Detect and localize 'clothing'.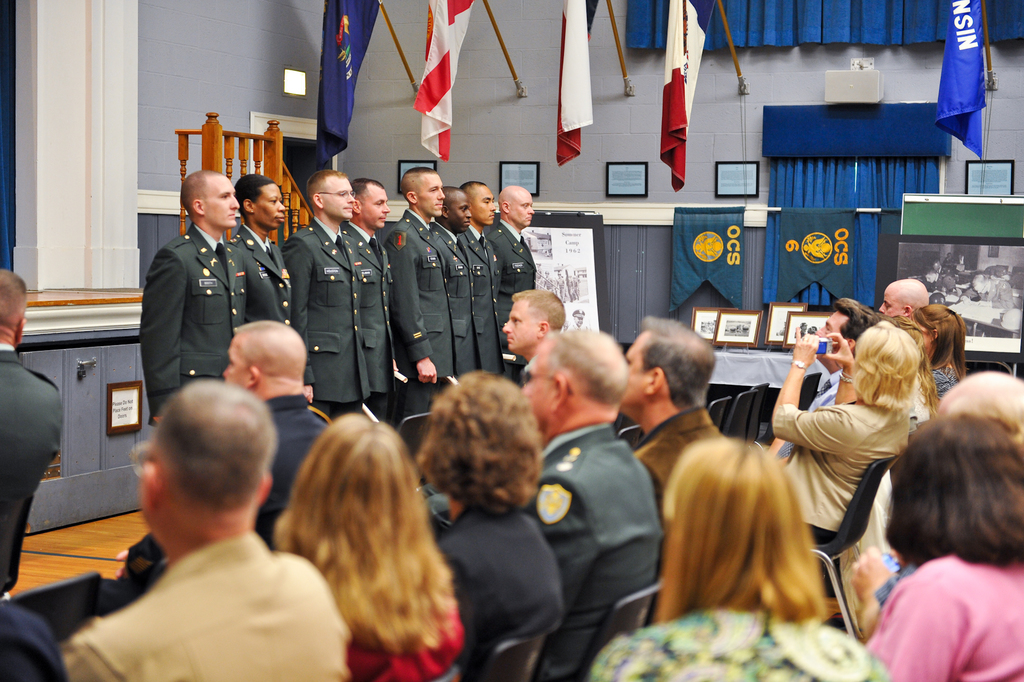
Localized at x1=586, y1=607, x2=895, y2=681.
